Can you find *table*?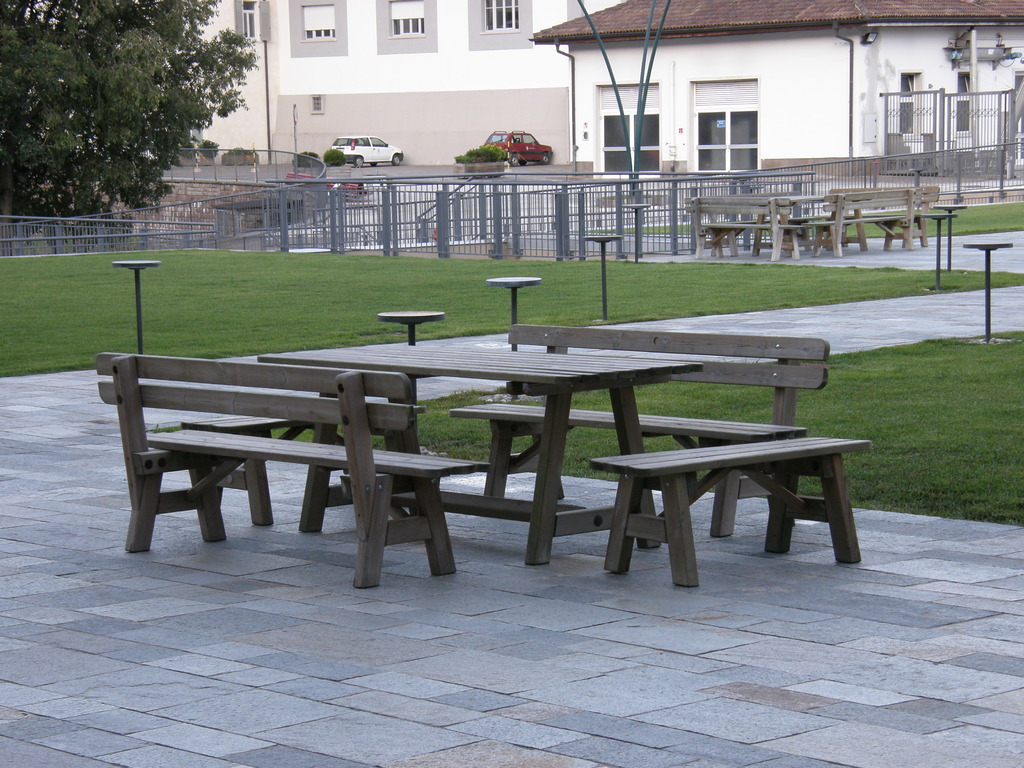
Yes, bounding box: Rect(768, 193, 826, 239).
